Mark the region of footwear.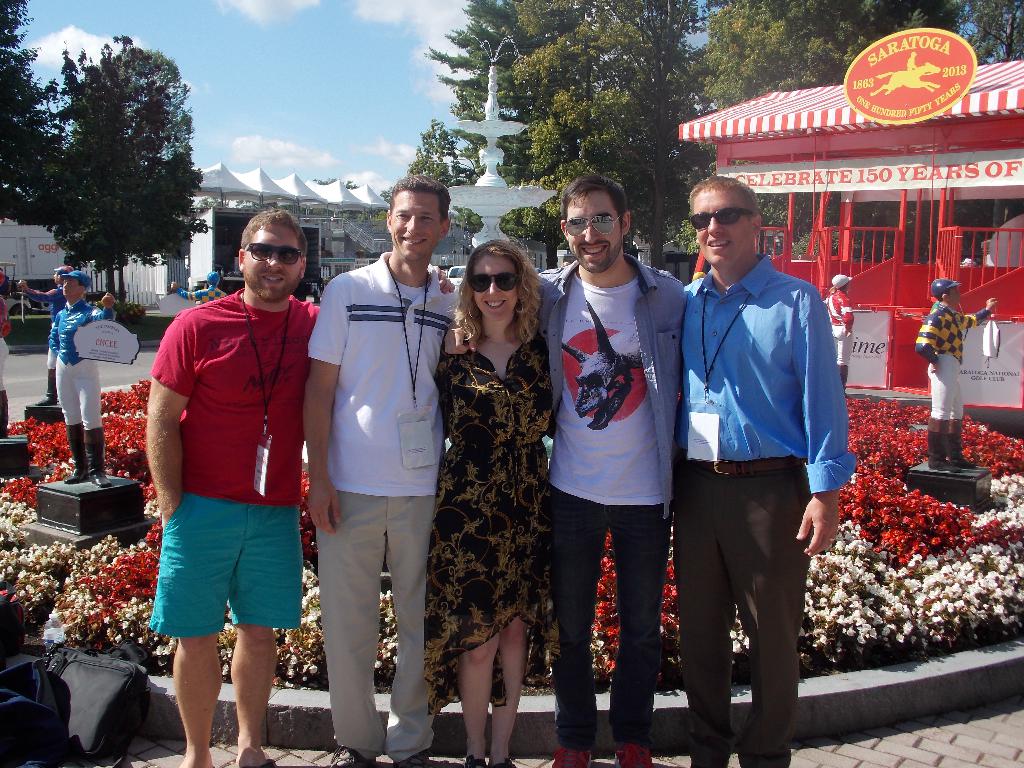
Region: (left=554, top=746, right=593, bottom=767).
